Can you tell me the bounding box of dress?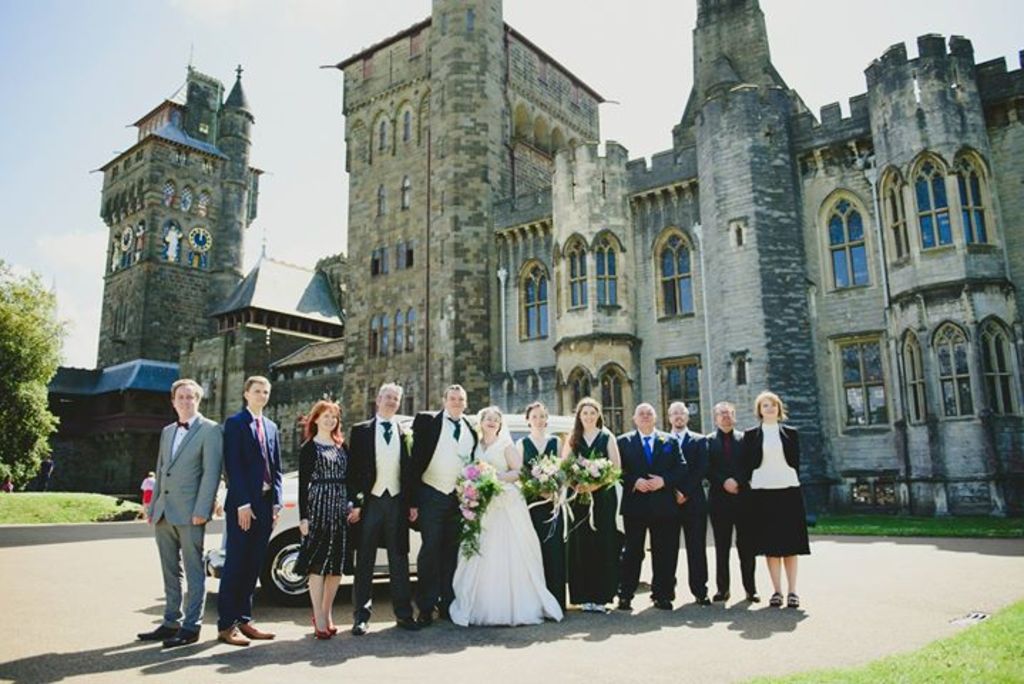
bbox=(560, 428, 621, 601).
